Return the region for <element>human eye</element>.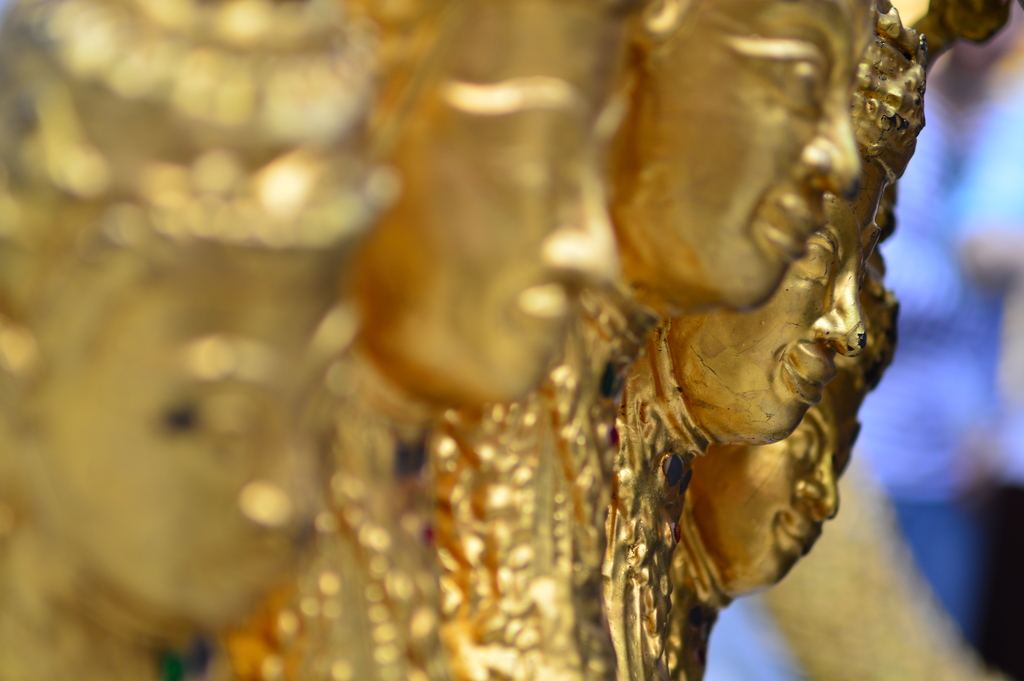
box(785, 427, 820, 465).
